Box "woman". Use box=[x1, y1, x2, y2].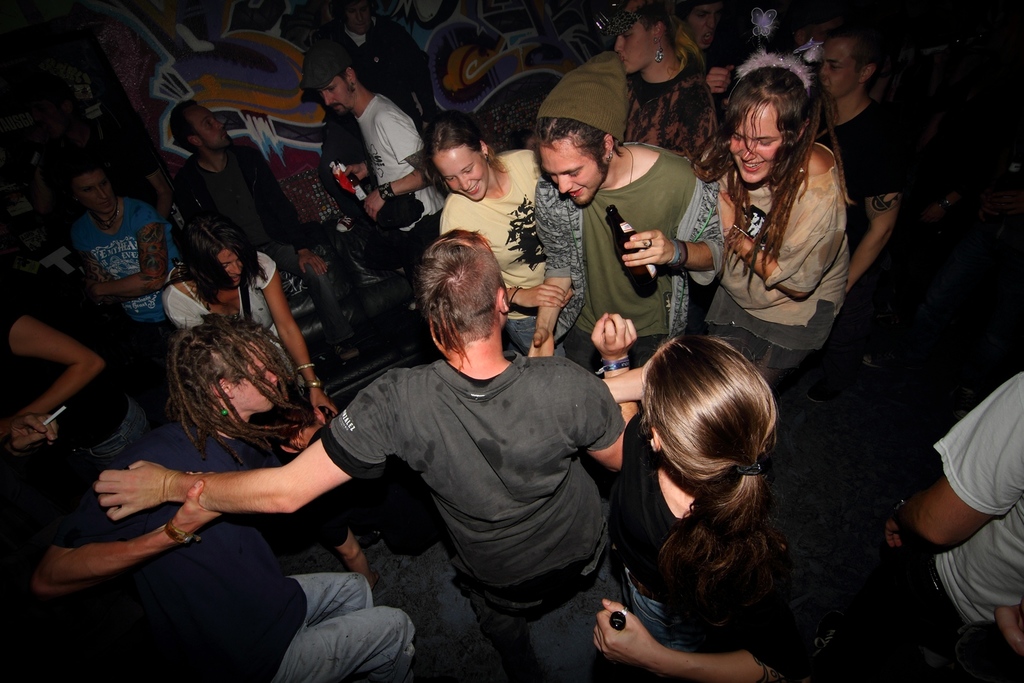
box=[160, 214, 339, 426].
